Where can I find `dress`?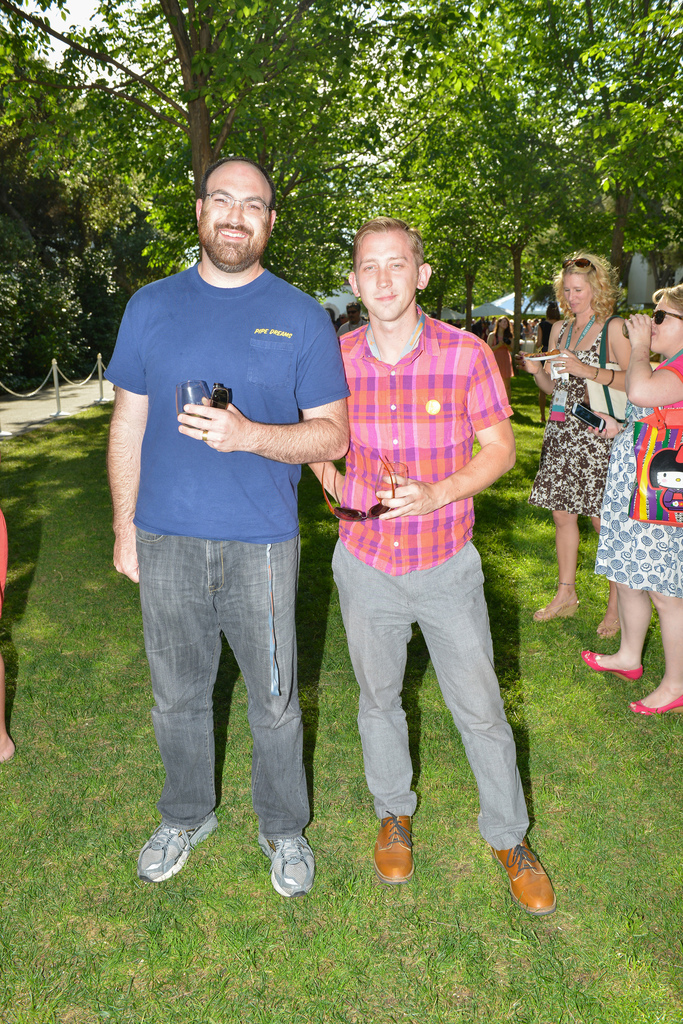
You can find it at select_region(530, 317, 614, 511).
